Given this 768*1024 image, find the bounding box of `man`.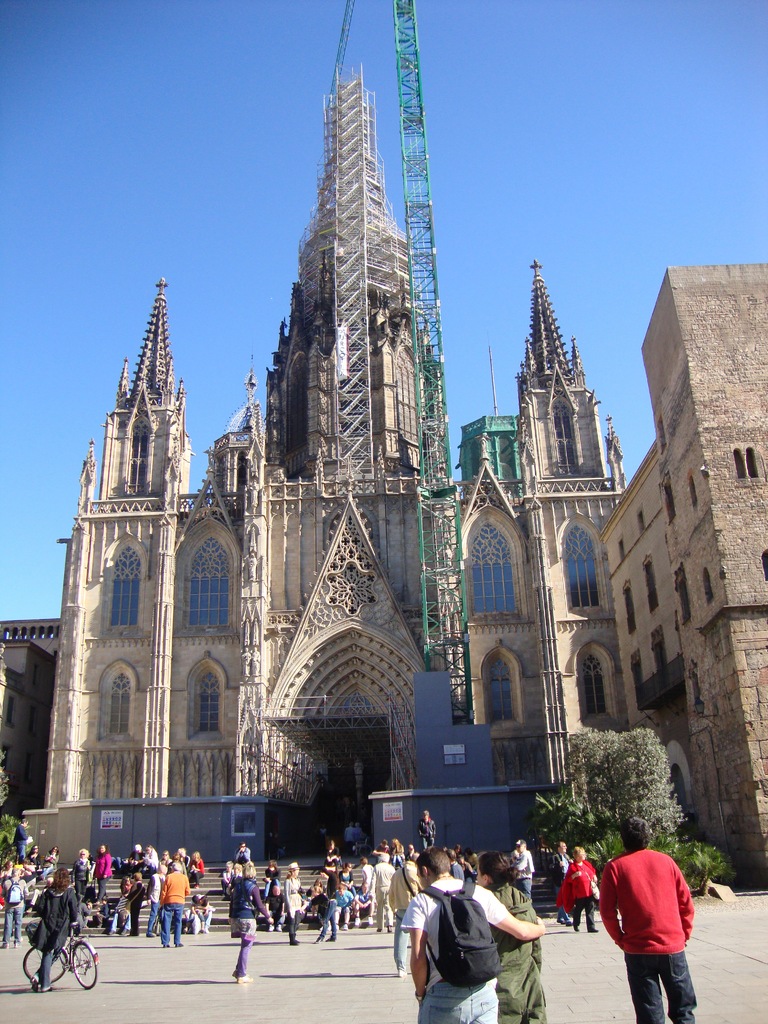
588, 829, 716, 1012.
